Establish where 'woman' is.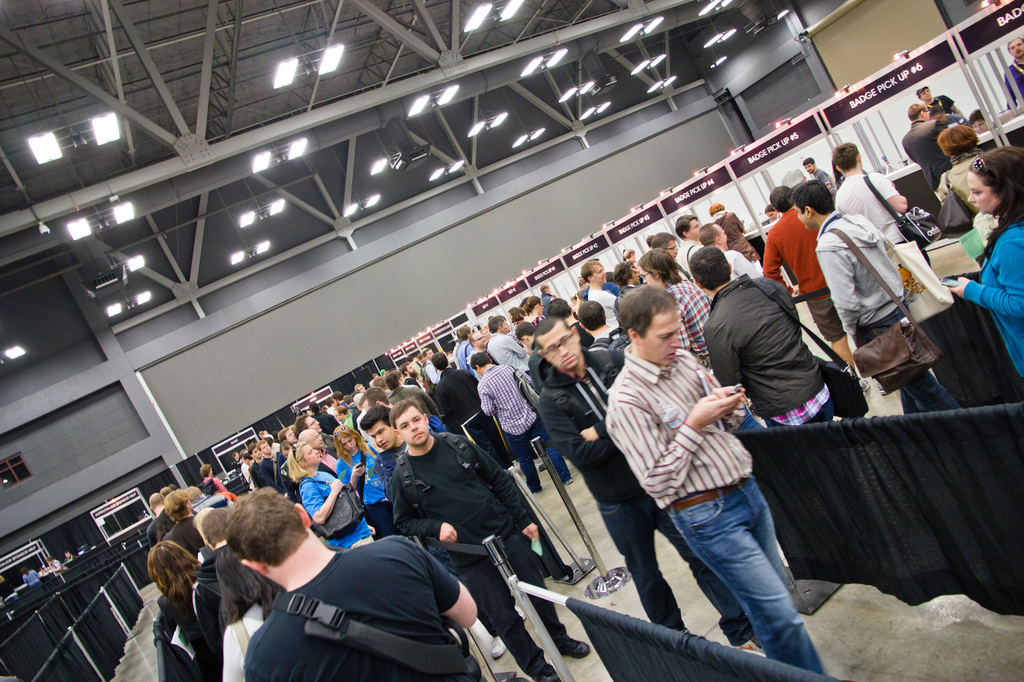
Established at x1=945, y1=145, x2=1023, y2=384.
